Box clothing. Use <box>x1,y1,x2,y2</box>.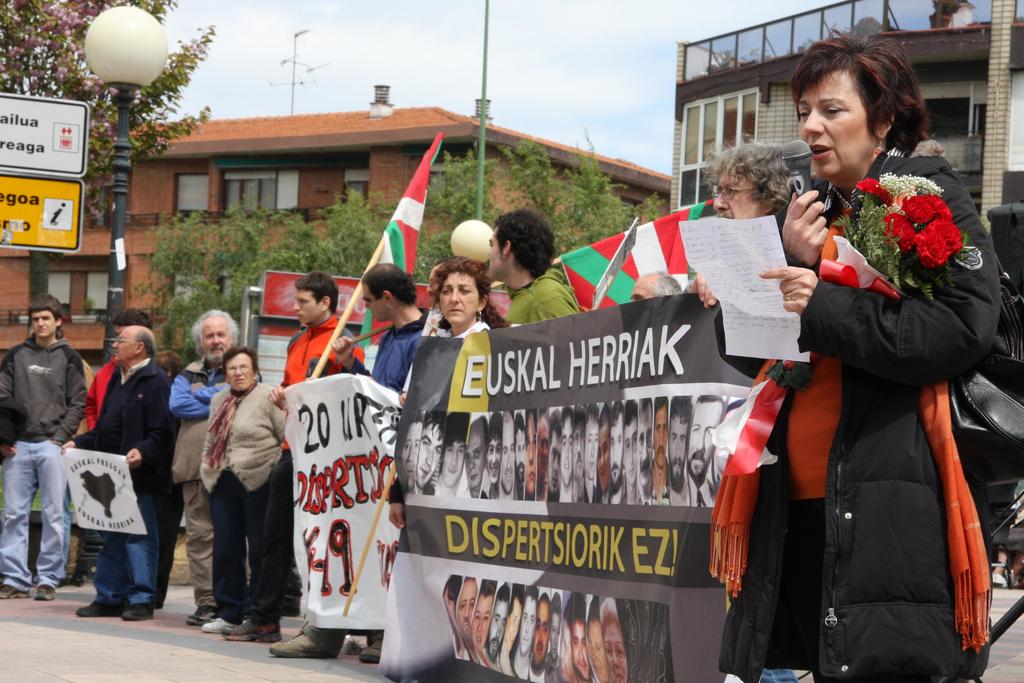
<box>77,361,128,582</box>.
